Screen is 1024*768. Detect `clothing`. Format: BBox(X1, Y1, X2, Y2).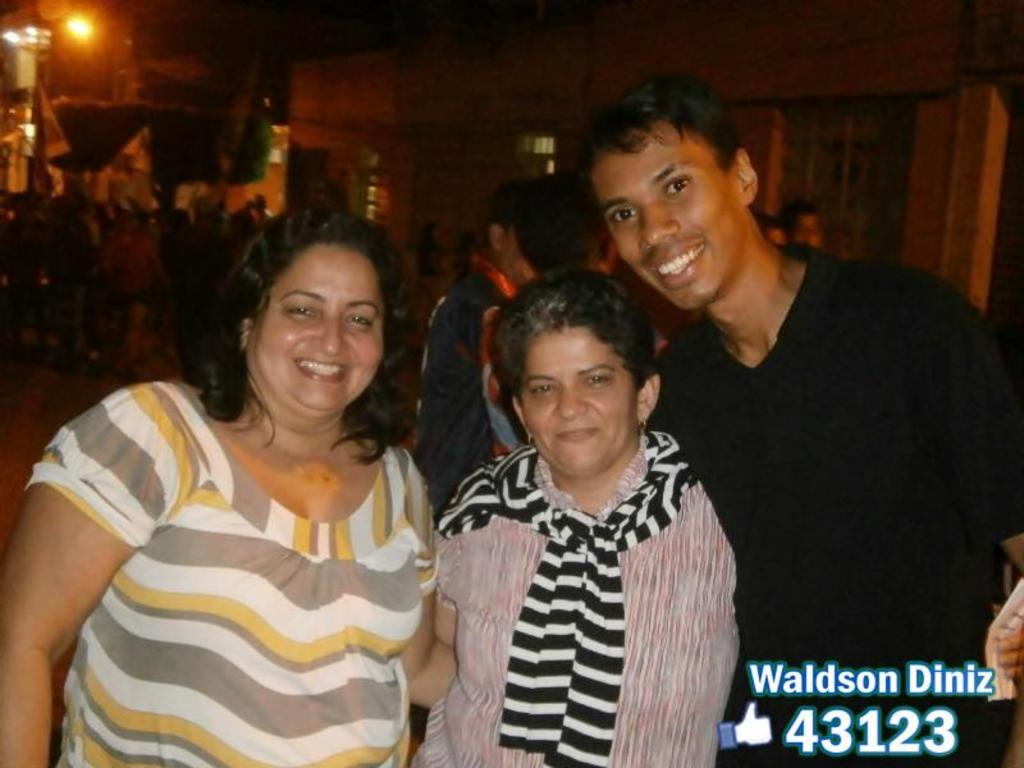
BBox(19, 379, 436, 767).
